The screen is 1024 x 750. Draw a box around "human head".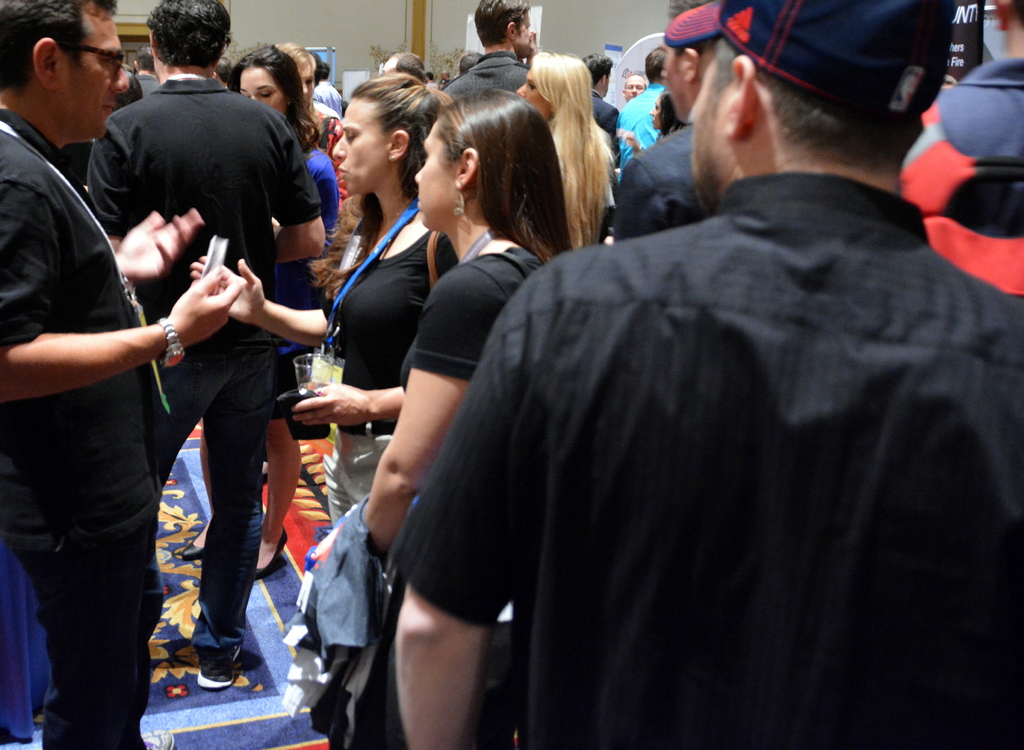
x1=582, y1=49, x2=613, y2=95.
